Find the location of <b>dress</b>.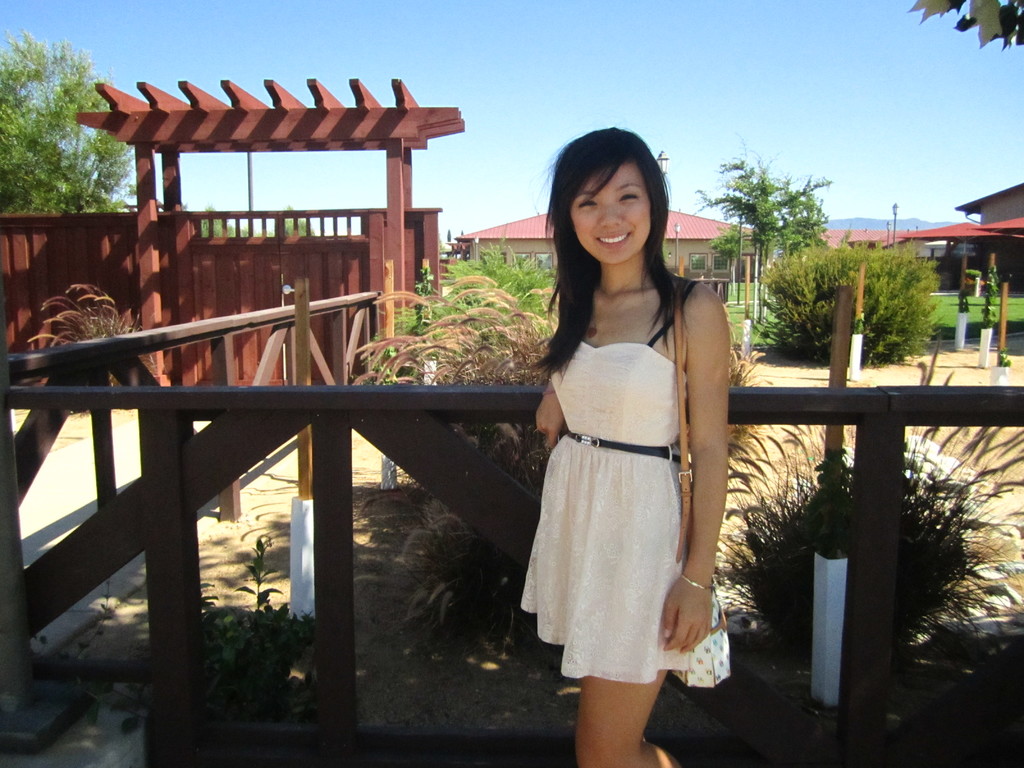
Location: <box>520,341,690,685</box>.
